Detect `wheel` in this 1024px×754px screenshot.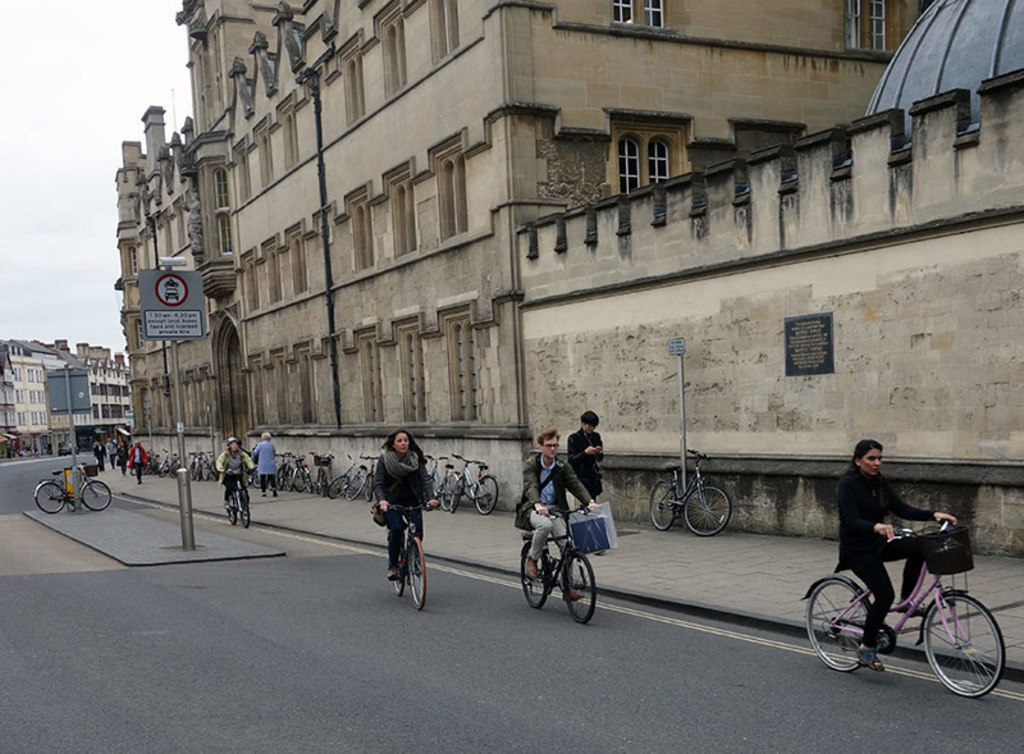
Detection: Rect(936, 606, 1000, 699).
